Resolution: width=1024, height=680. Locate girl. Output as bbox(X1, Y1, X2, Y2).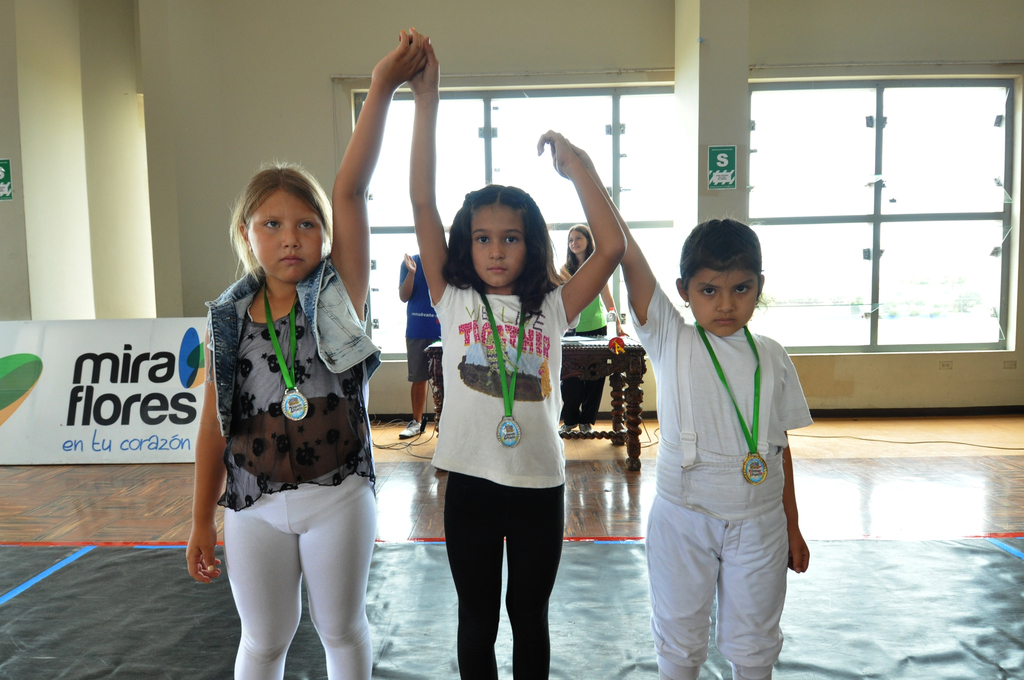
bbox(188, 30, 431, 679).
